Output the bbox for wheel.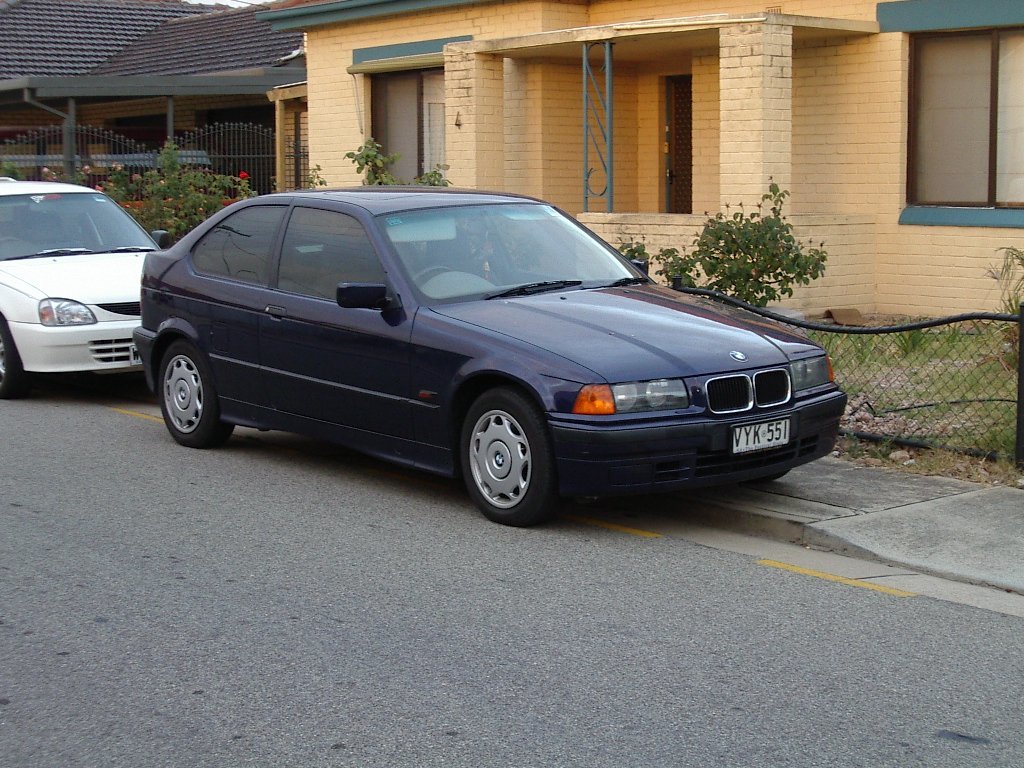
bbox(406, 265, 446, 292).
